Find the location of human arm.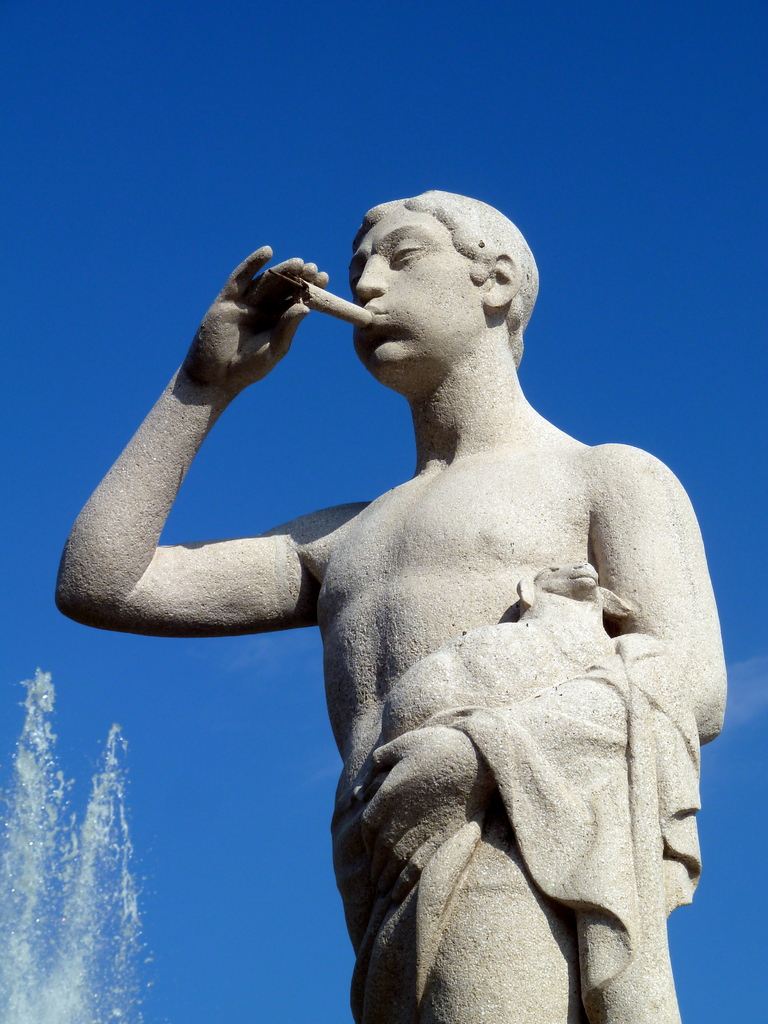
Location: bbox(357, 435, 733, 840).
